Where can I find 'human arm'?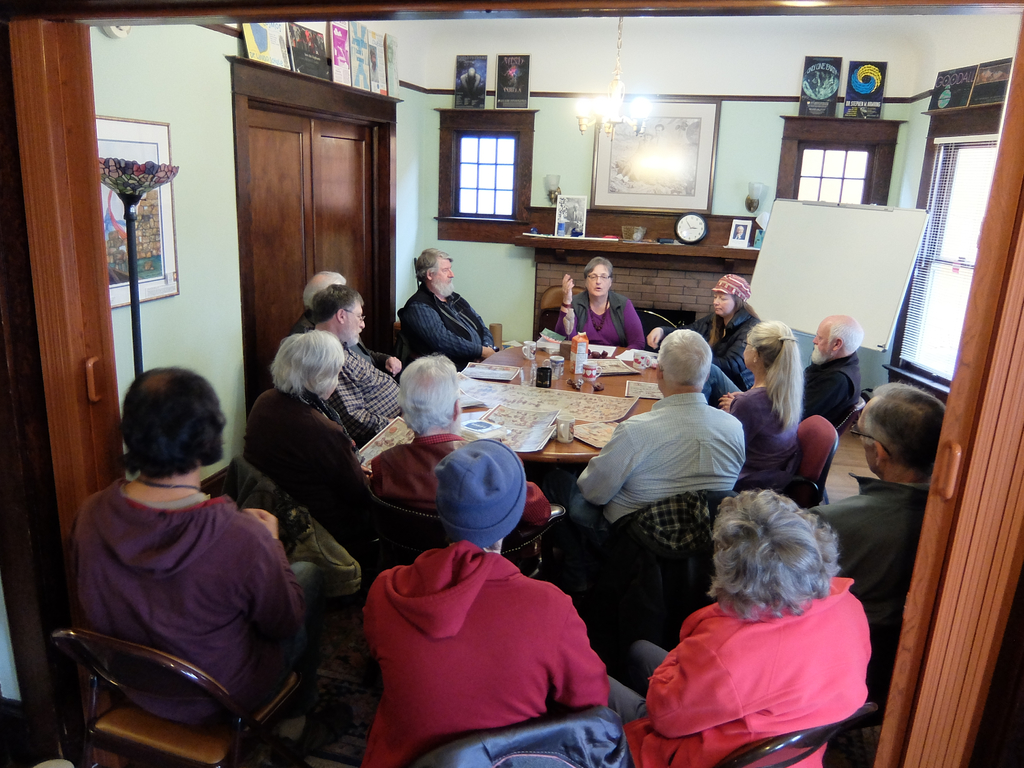
You can find it at {"left": 625, "top": 300, "right": 646, "bottom": 351}.
